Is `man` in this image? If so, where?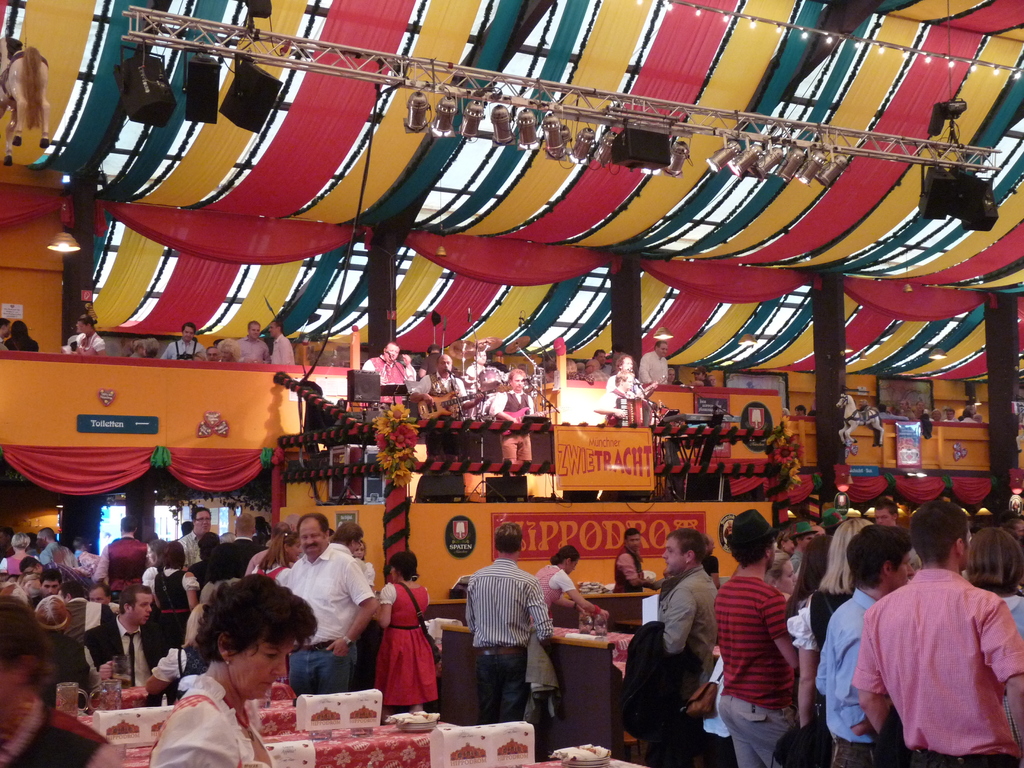
Yes, at 640/338/666/384.
